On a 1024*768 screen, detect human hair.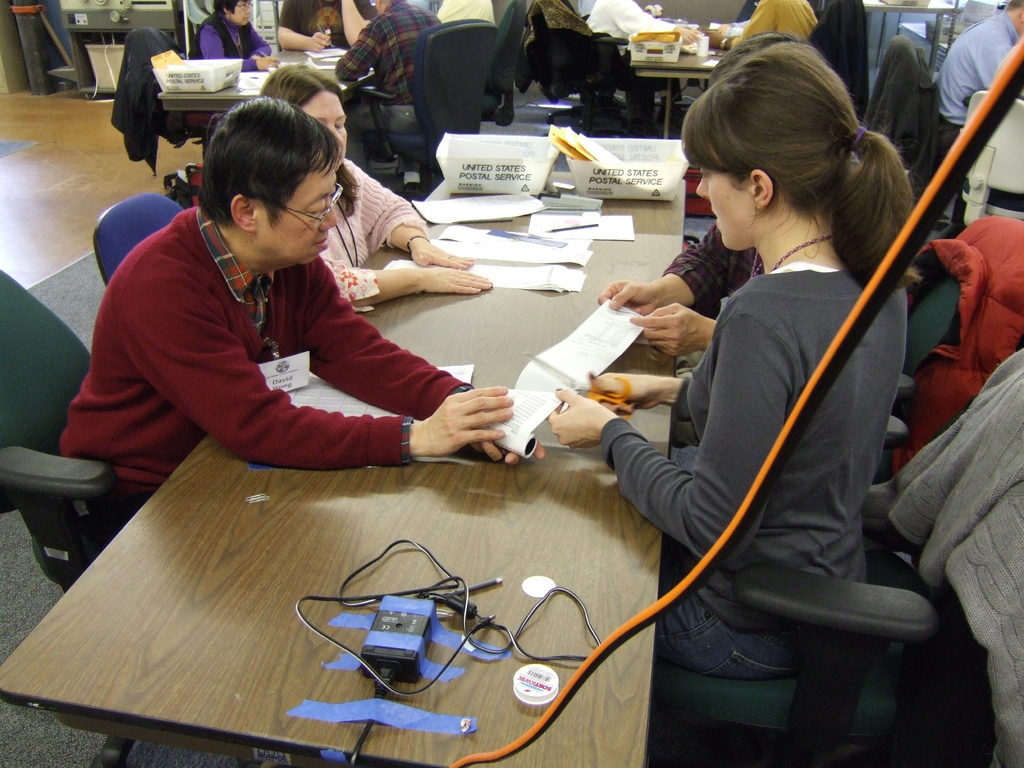
l=260, t=66, r=362, b=217.
